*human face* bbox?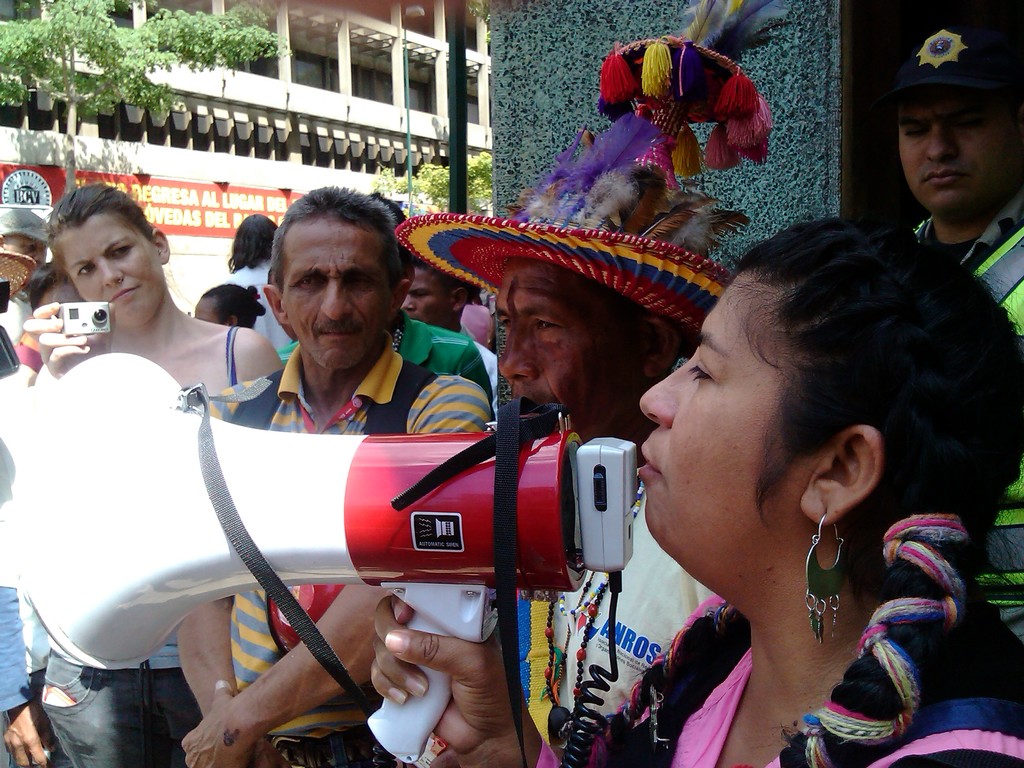
<bbox>495, 258, 652, 430</bbox>
